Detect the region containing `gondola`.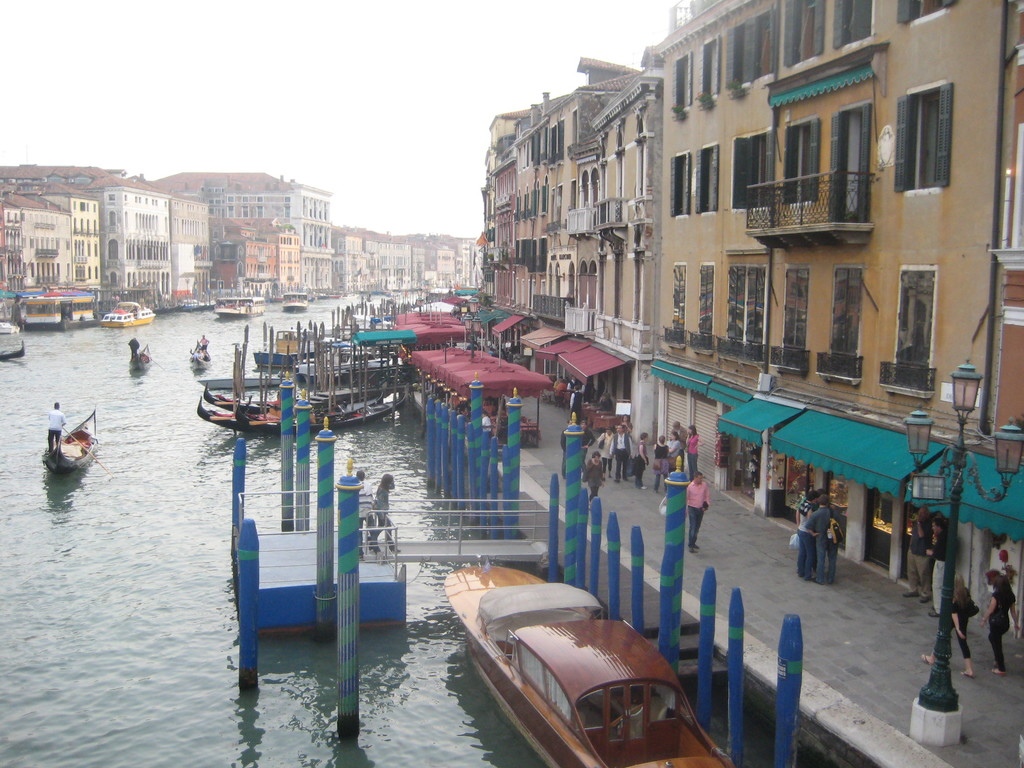
<bbox>195, 379, 415, 406</bbox>.
